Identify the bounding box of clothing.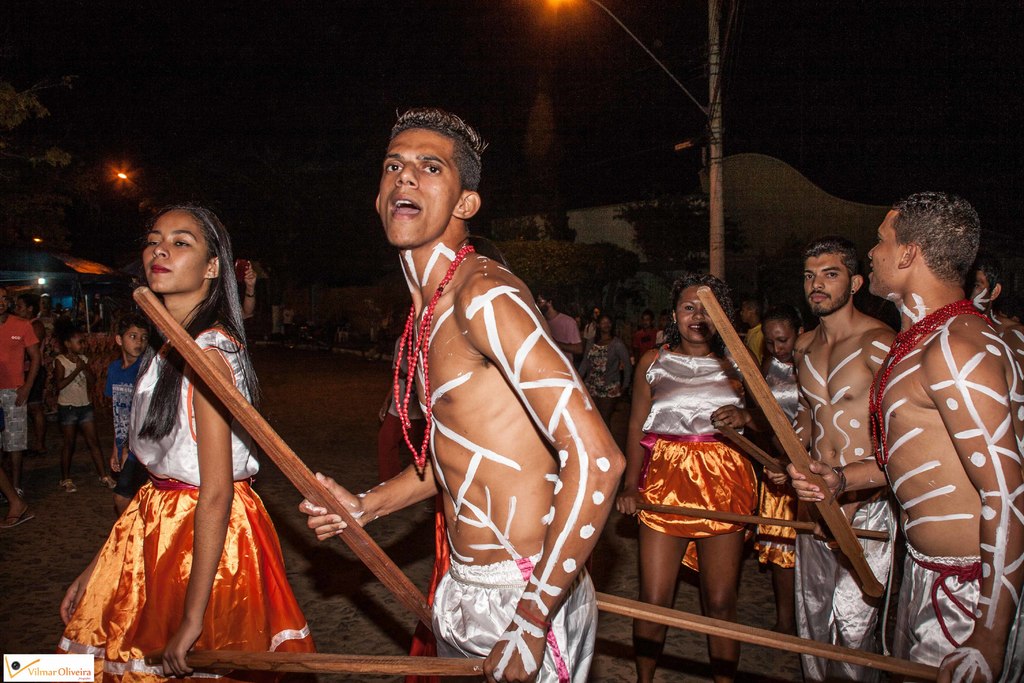
(left=897, top=539, right=1023, bottom=682).
